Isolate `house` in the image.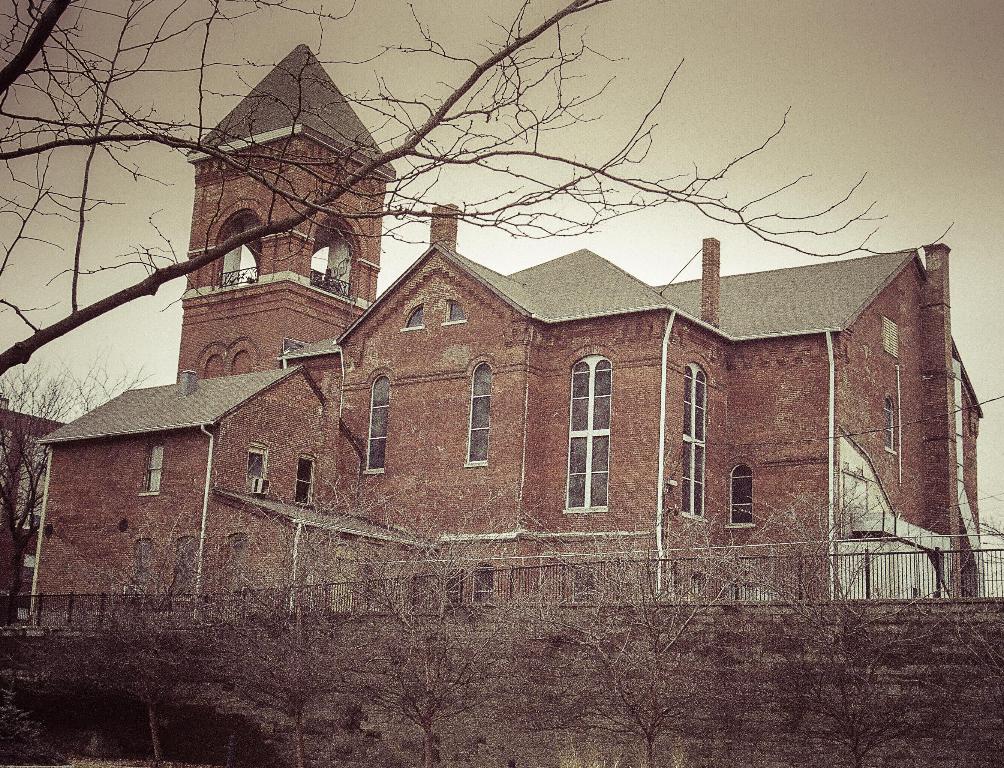
Isolated region: detection(149, 171, 963, 669).
